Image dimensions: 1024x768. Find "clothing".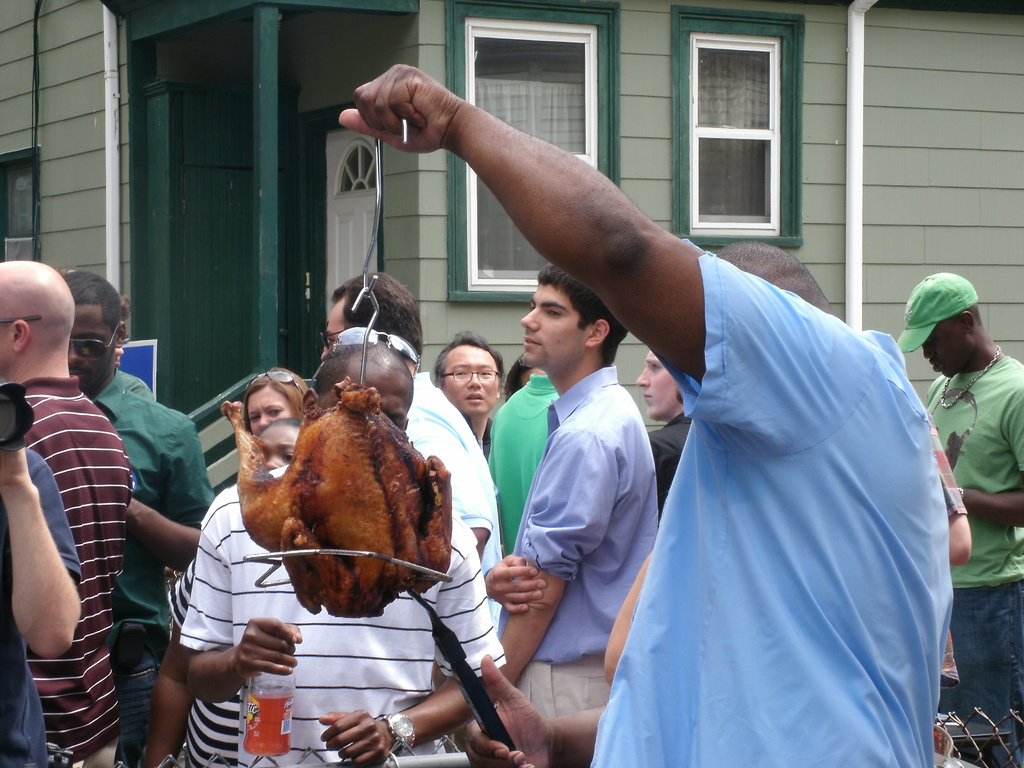
(0, 445, 81, 767).
